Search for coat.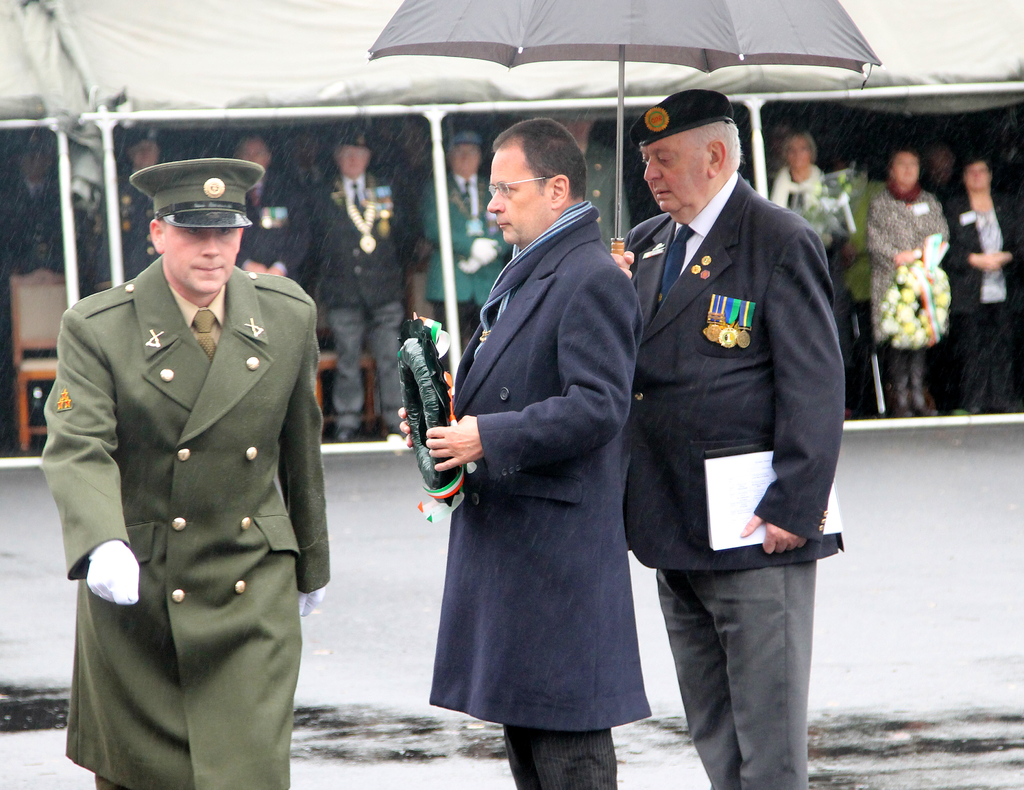
Found at [63,186,347,777].
